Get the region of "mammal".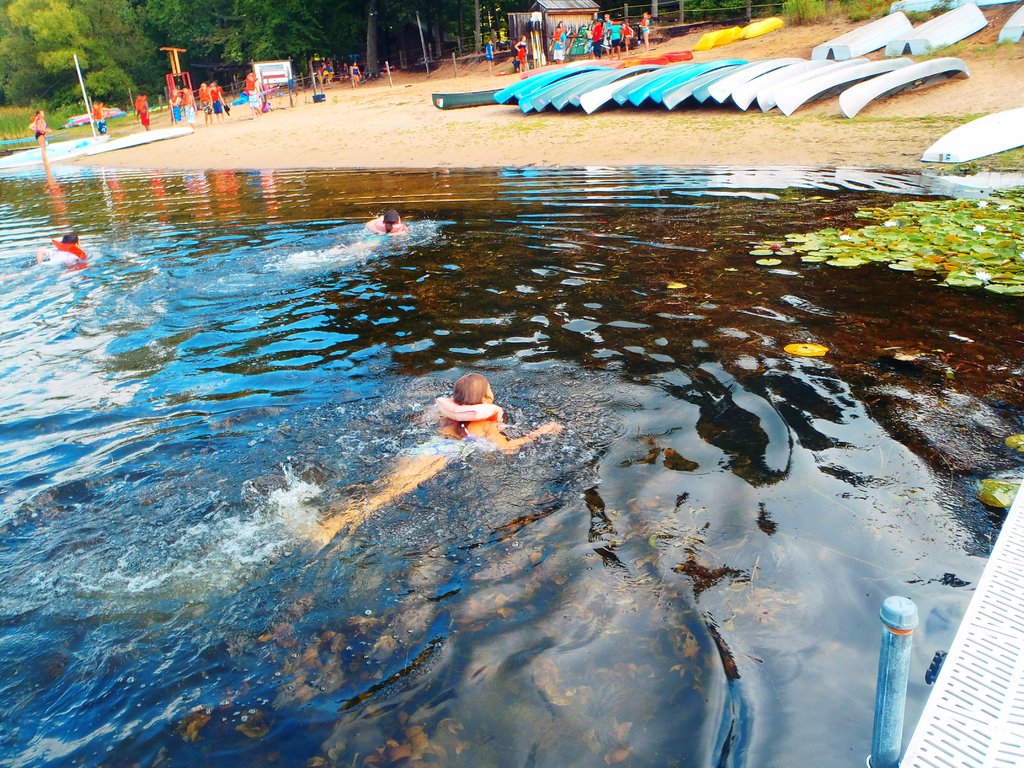
<box>24,106,52,156</box>.
